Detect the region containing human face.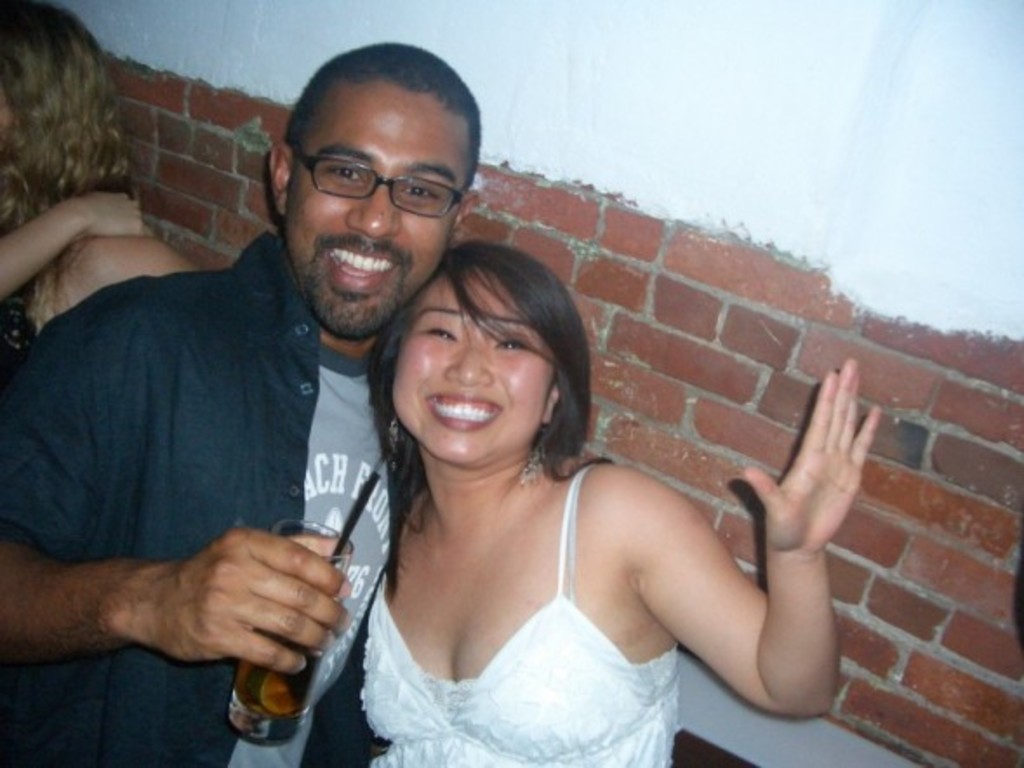
x1=395 y1=271 x2=551 y2=469.
